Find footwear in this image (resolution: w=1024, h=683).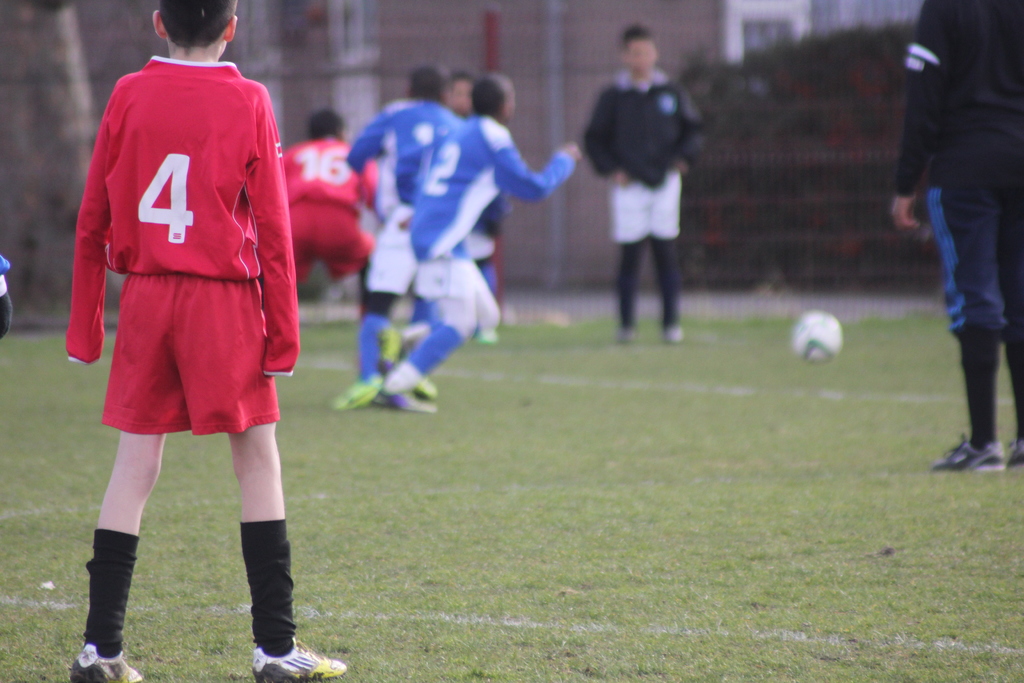
[383, 365, 436, 411].
